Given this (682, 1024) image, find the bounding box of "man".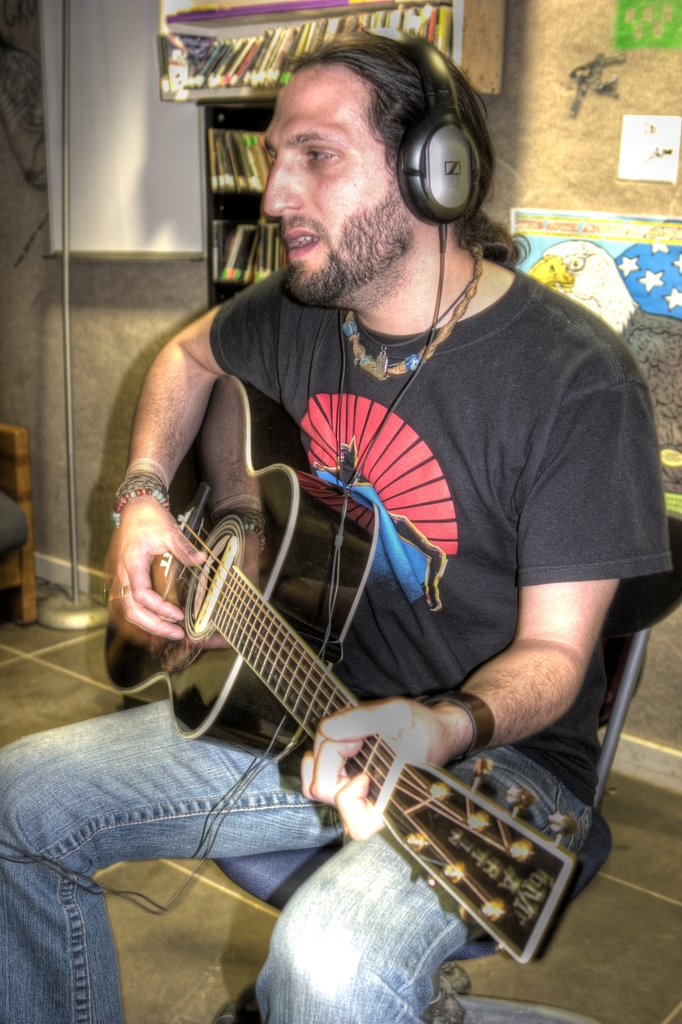
[left=0, top=29, right=670, bottom=1023].
